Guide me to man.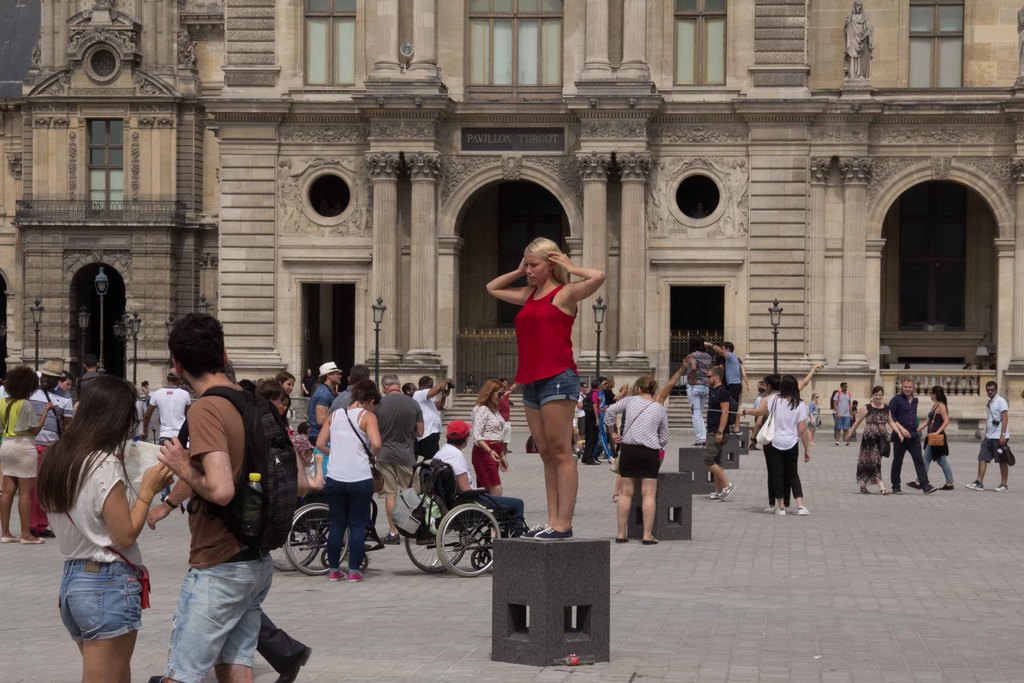
Guidance: (x1=701, y1=342, x2=741, y2=436).
